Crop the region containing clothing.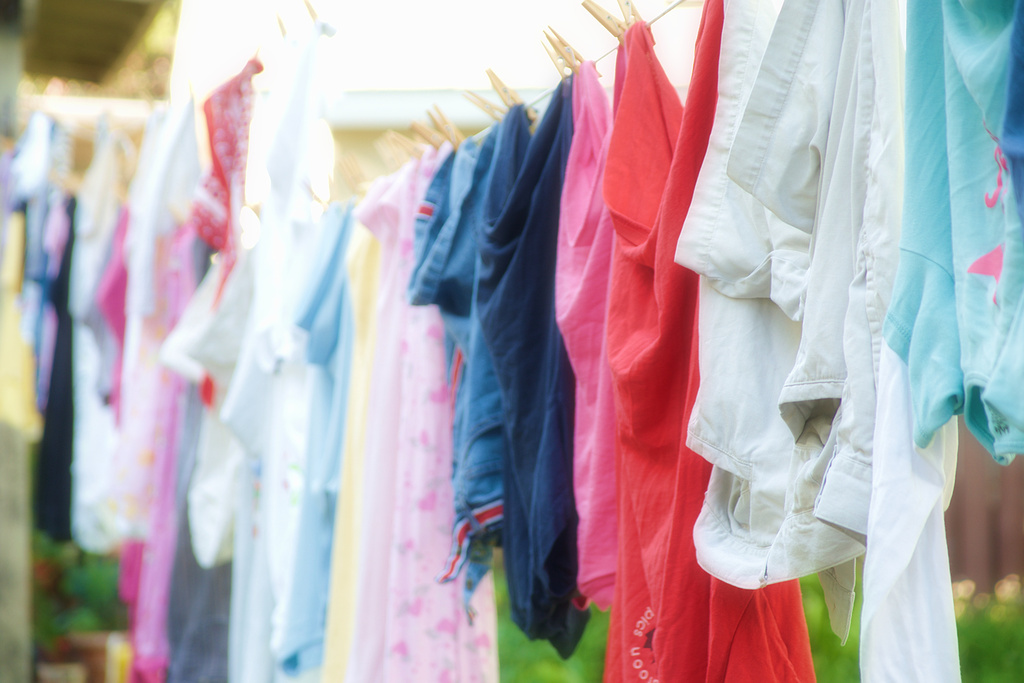
Crop region: bbox=[868, 0, 1023, 474].
